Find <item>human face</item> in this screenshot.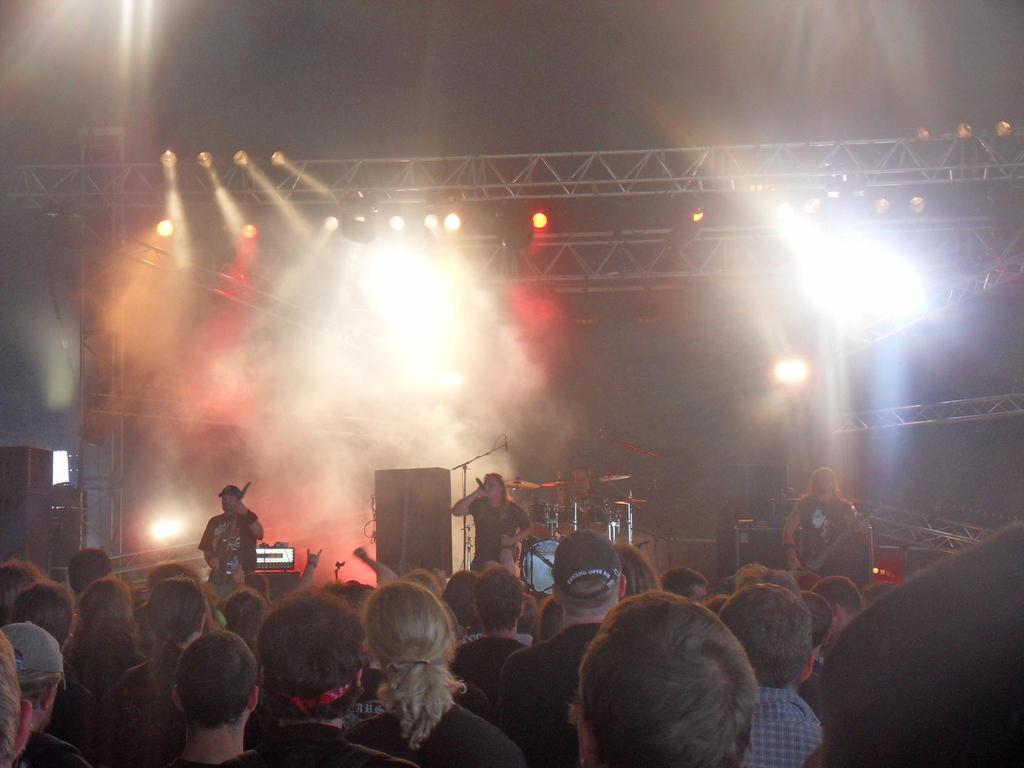
The bounding box for <item>human face</item> is x1=573, y1=474, x2=587, y2=491.
